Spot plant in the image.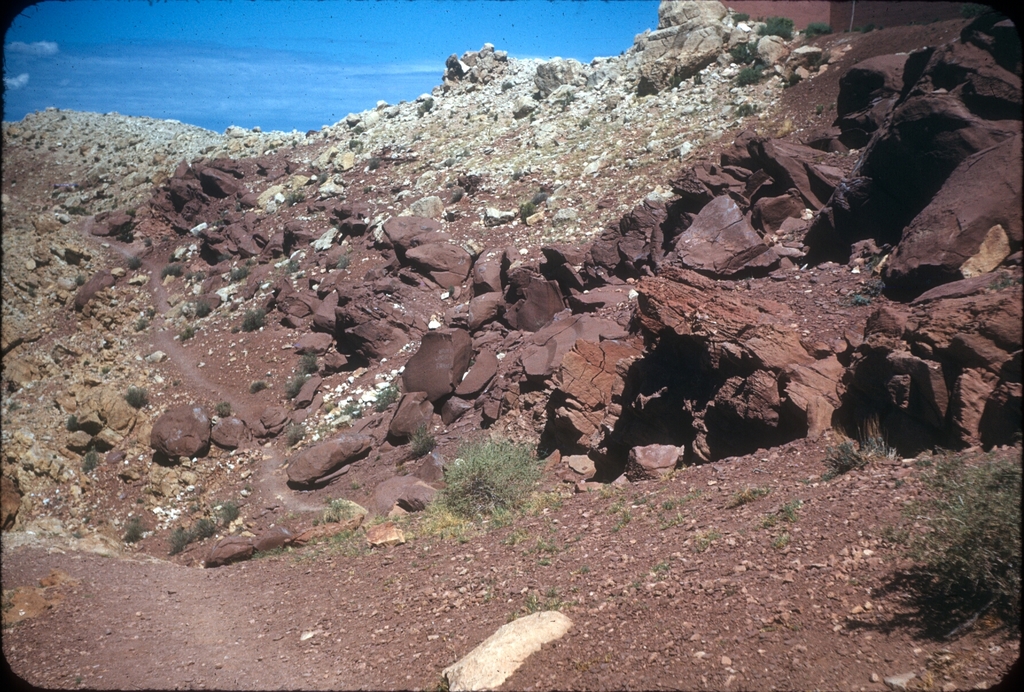
plant found at {"left": 961, "top": 2, "right": 991, "bottom": 21}.
